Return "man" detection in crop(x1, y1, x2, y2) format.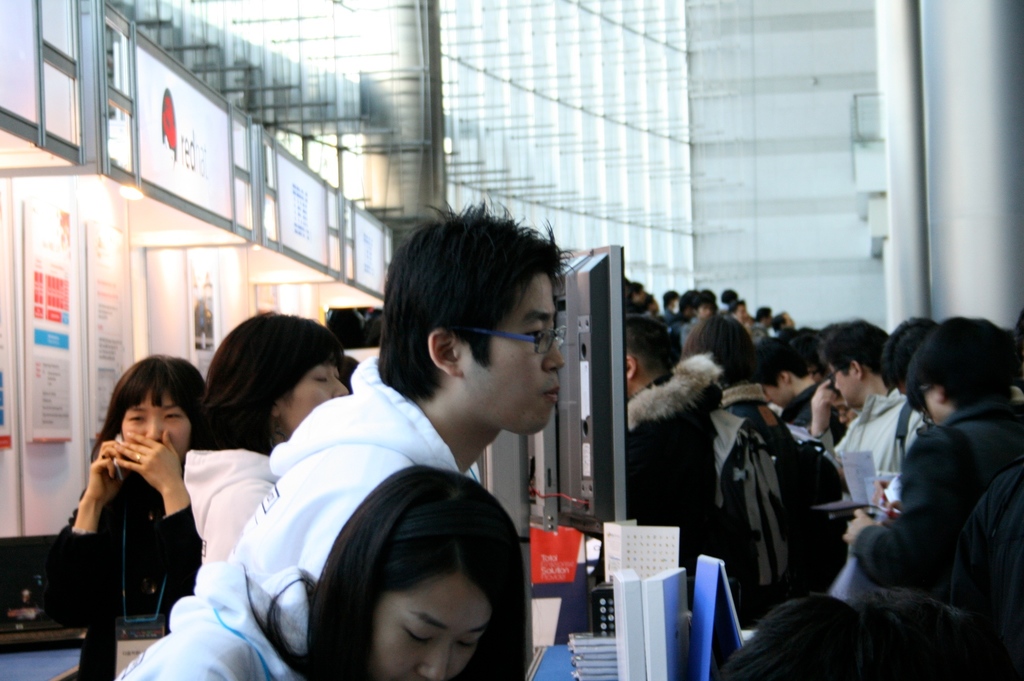
crop(676, 313, 796, 456).
